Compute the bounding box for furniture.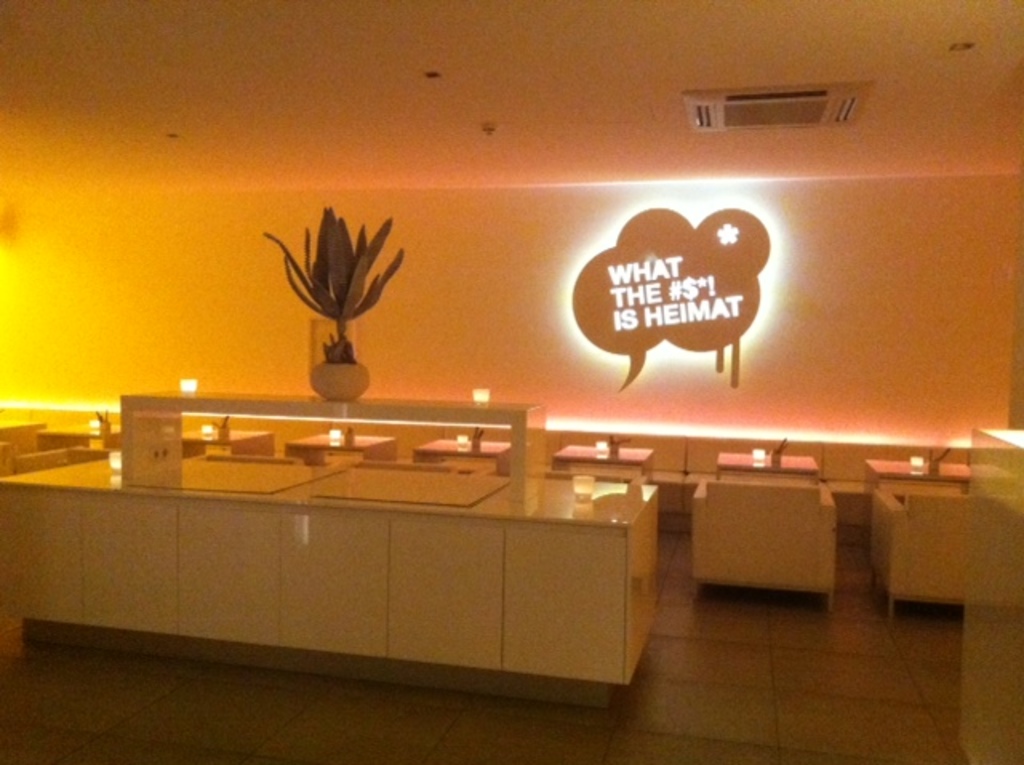
[left=0, top=403, right=979, bottom=517].
